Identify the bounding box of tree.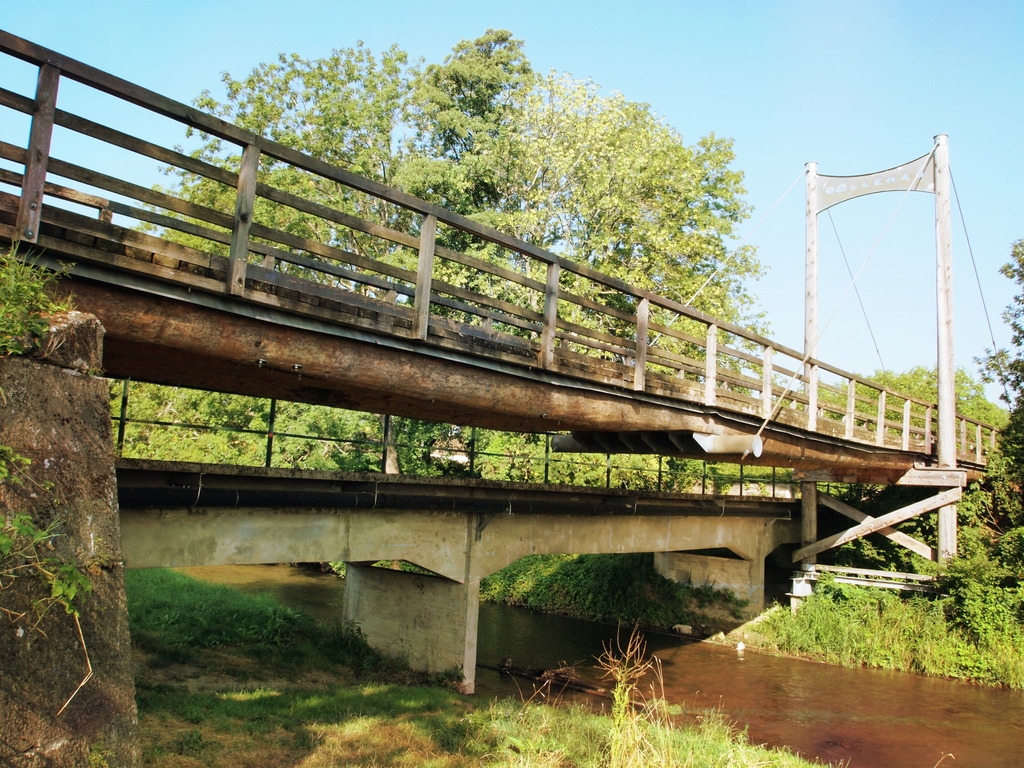
{"x1": 135, "y1": 25, "x2": 794, "y2": 630}.
